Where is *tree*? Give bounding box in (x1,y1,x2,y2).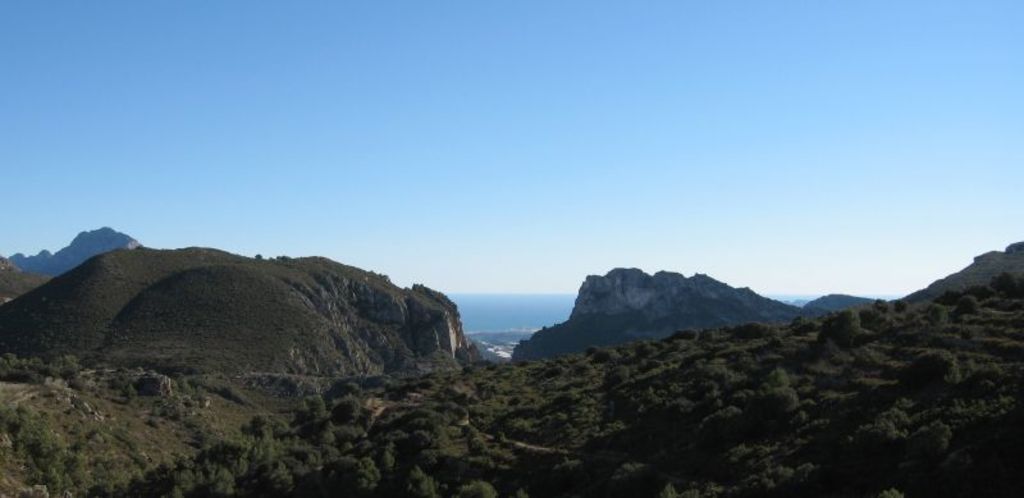
(759,388,797,420).
